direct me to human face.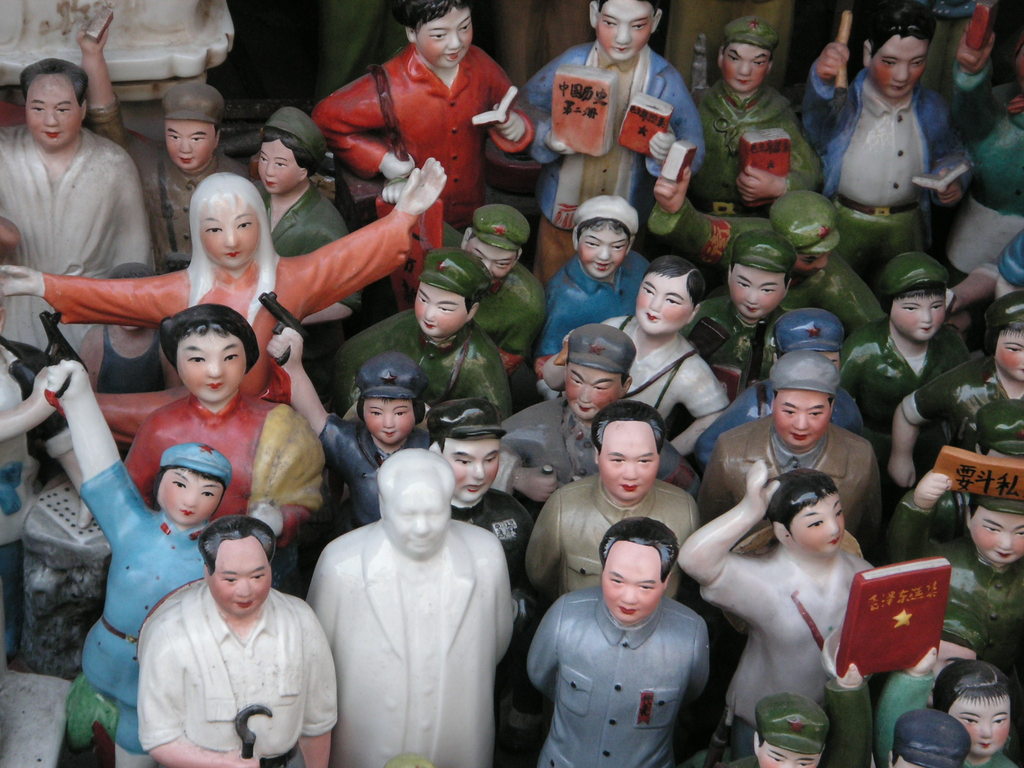
Direction: <bbox>600, 534, 667, 621</bbox>.
